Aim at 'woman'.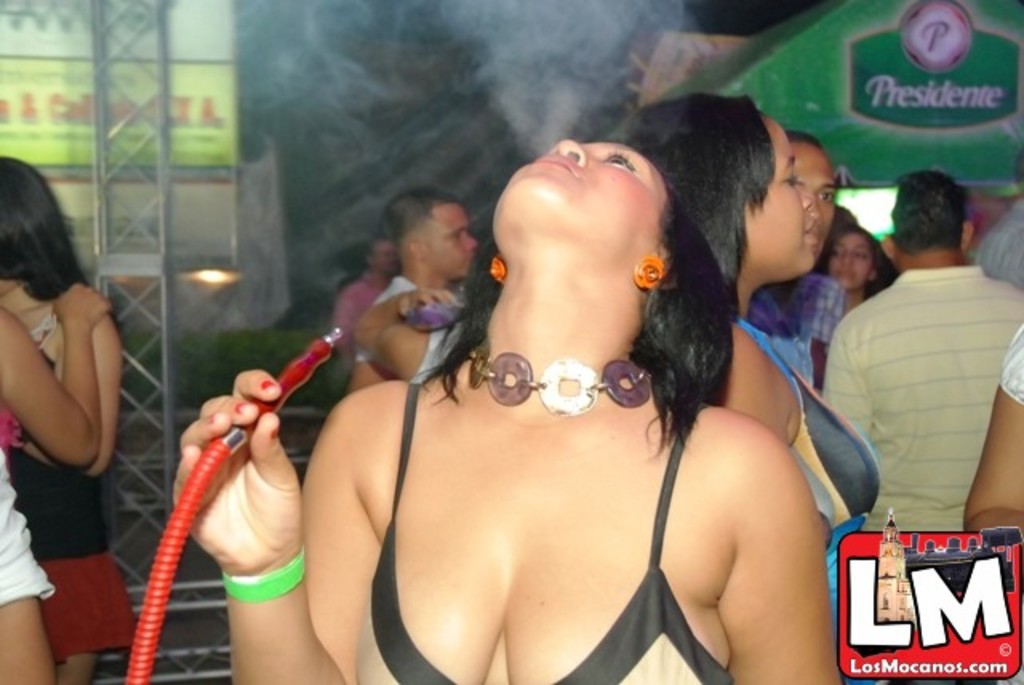
Aimed at (x1=0, y1=146, x2=150, y2=683).
